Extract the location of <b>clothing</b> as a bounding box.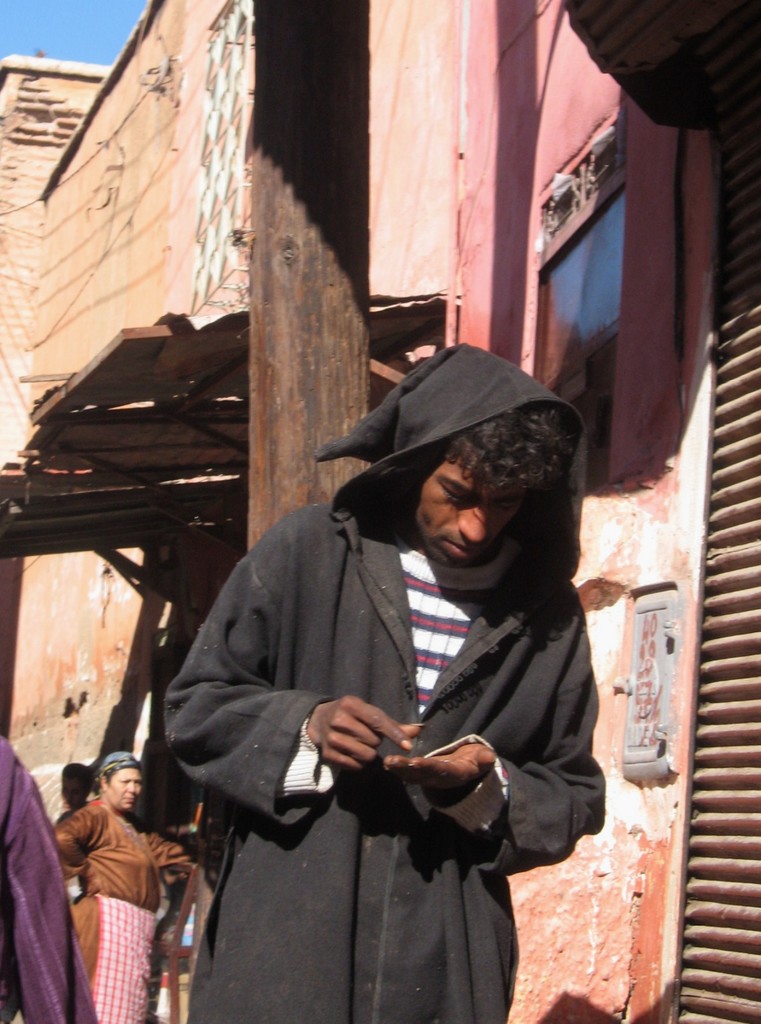
49,801,199,1023.
